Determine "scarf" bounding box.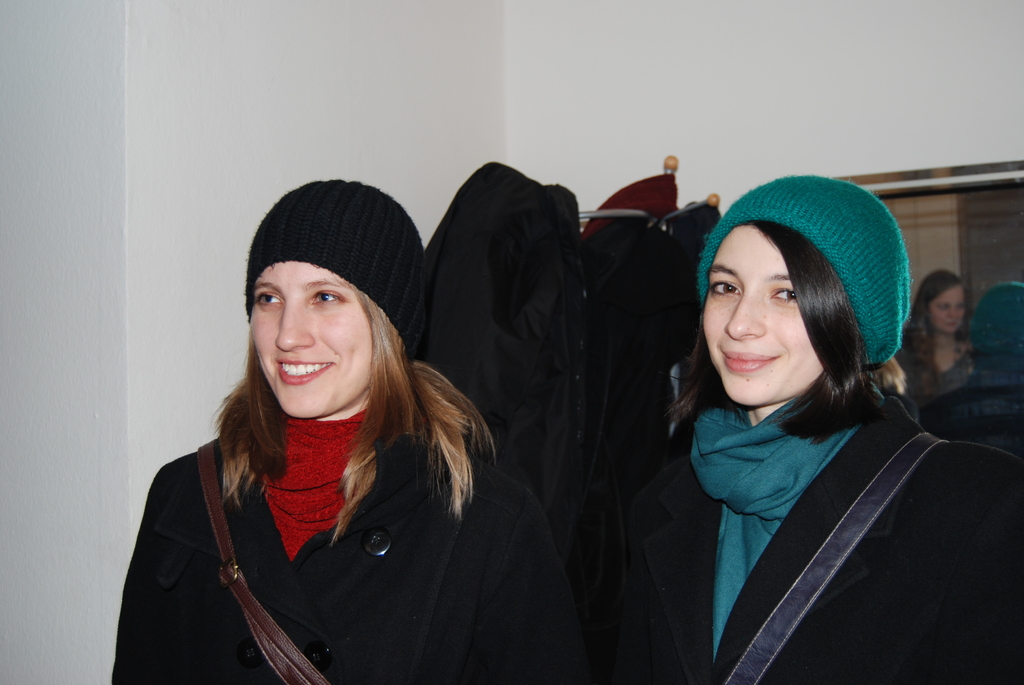
Determined: bbox(262, 416, 372, 565).
